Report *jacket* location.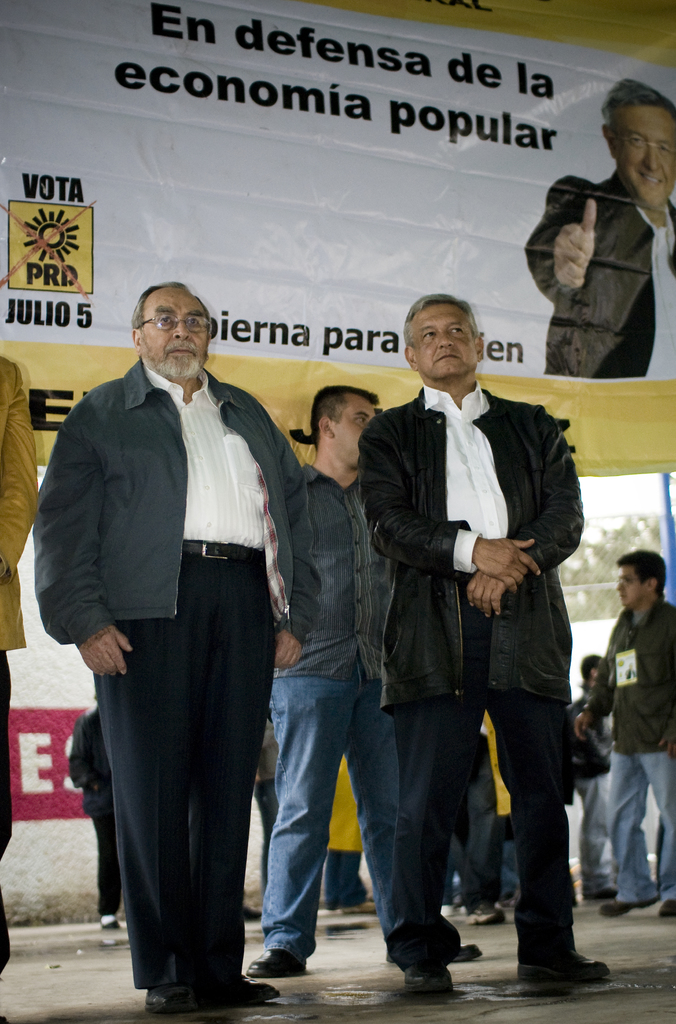
Report: <bbox>31, 362, 314, 652</bbox>.
